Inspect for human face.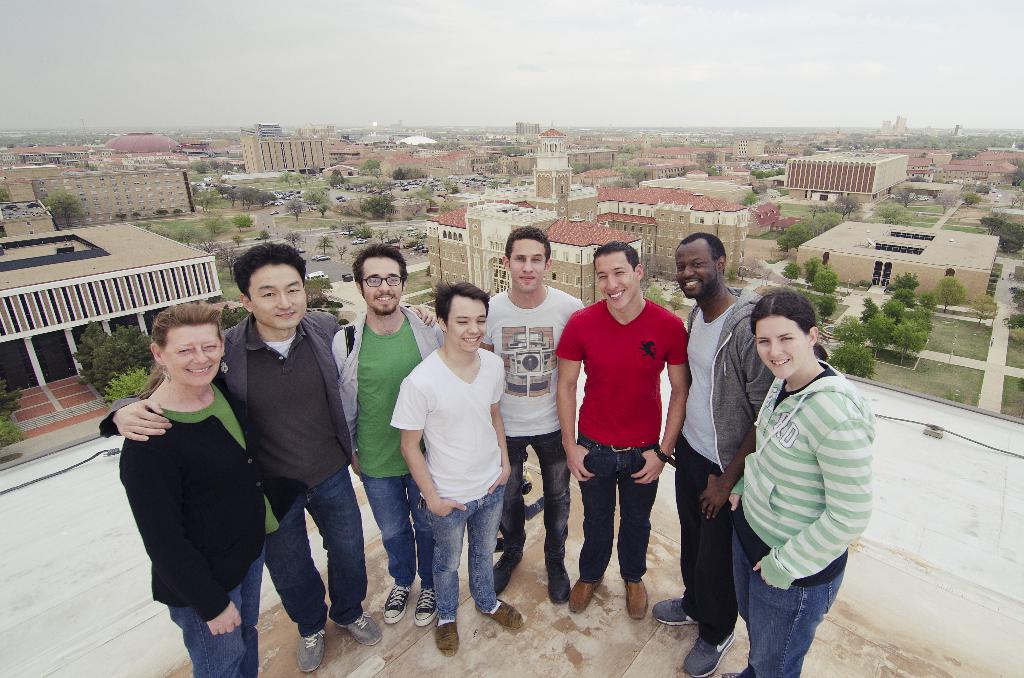
Inspection: detection(675, 239, 720, 298).
